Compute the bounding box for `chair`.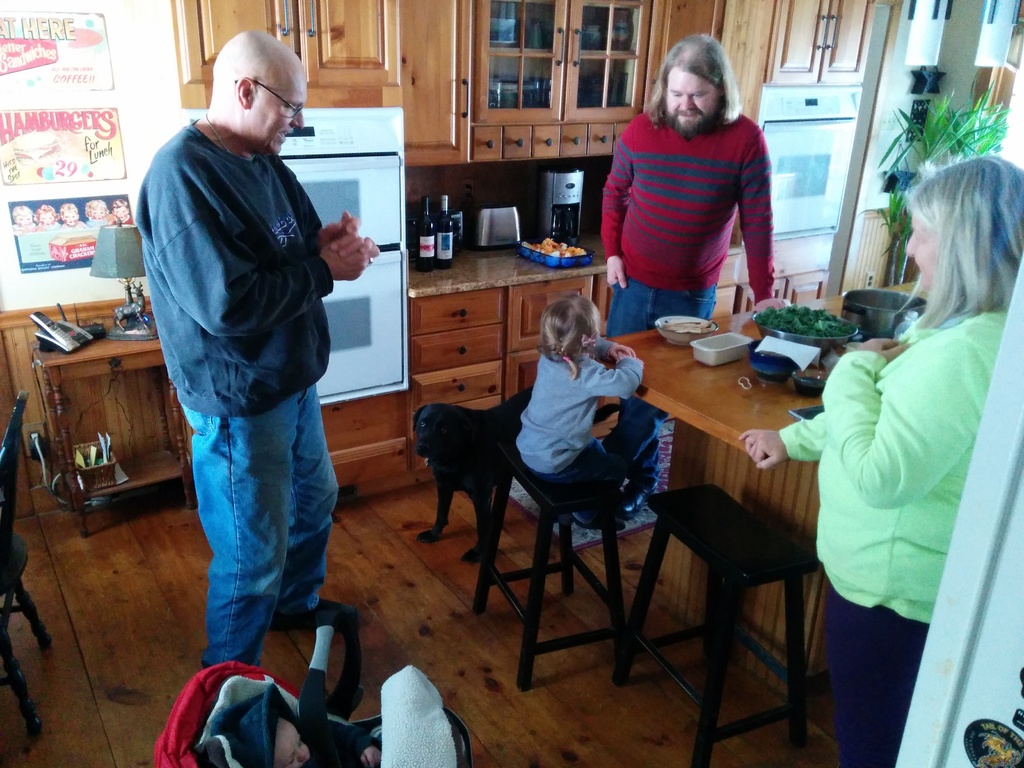
(left=613, top=484, right=813, bottom=767).
